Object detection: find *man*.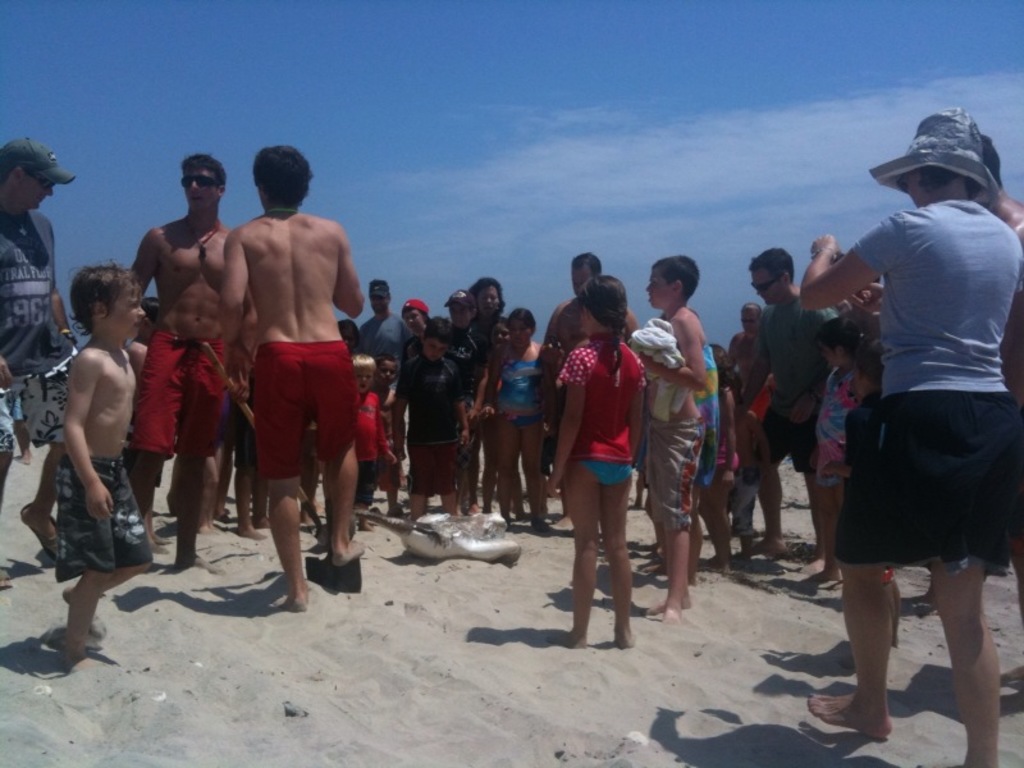
<region>0, 136, 86, 594</region>.
